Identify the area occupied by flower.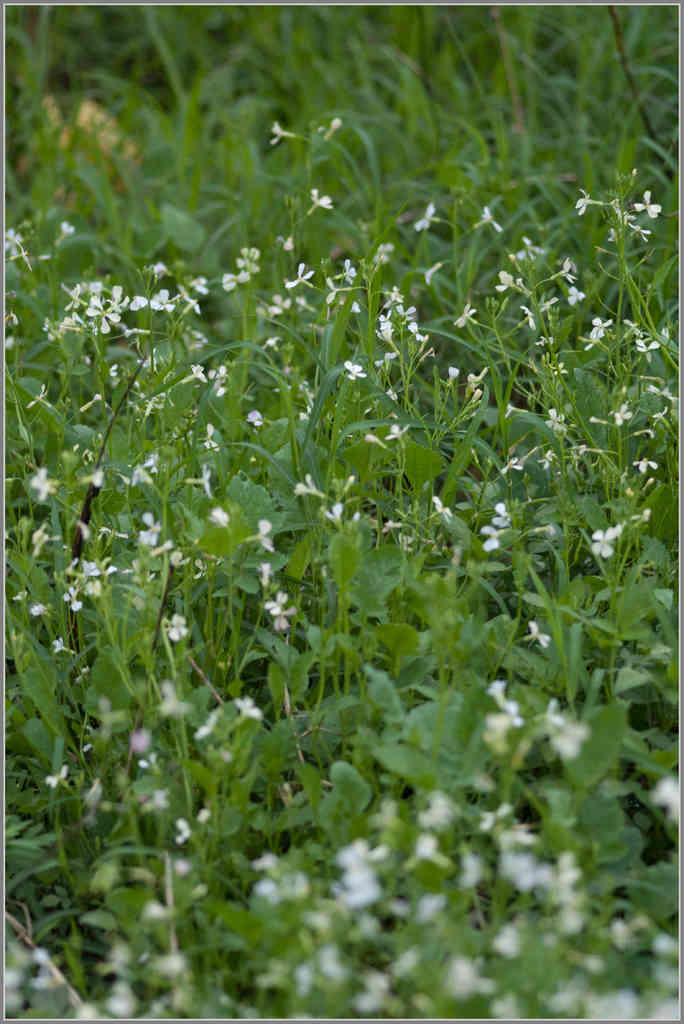
Area: pyautogui.locateOnScreen(231, 693, 266, 723).
